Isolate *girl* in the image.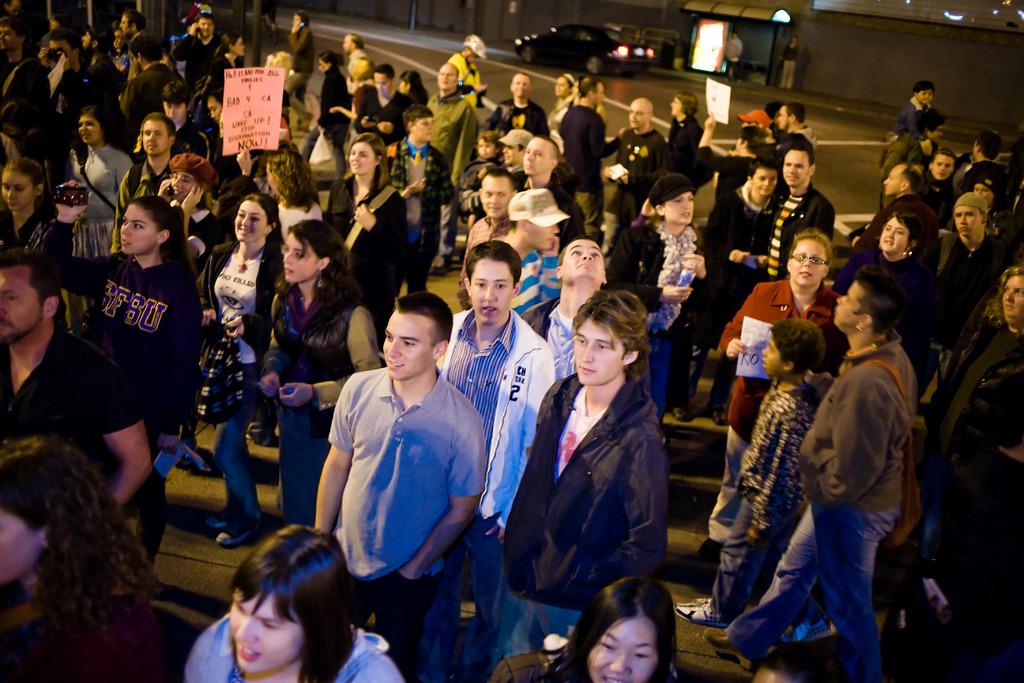
Isolated region: Rect(486, 573, 681, 682).
